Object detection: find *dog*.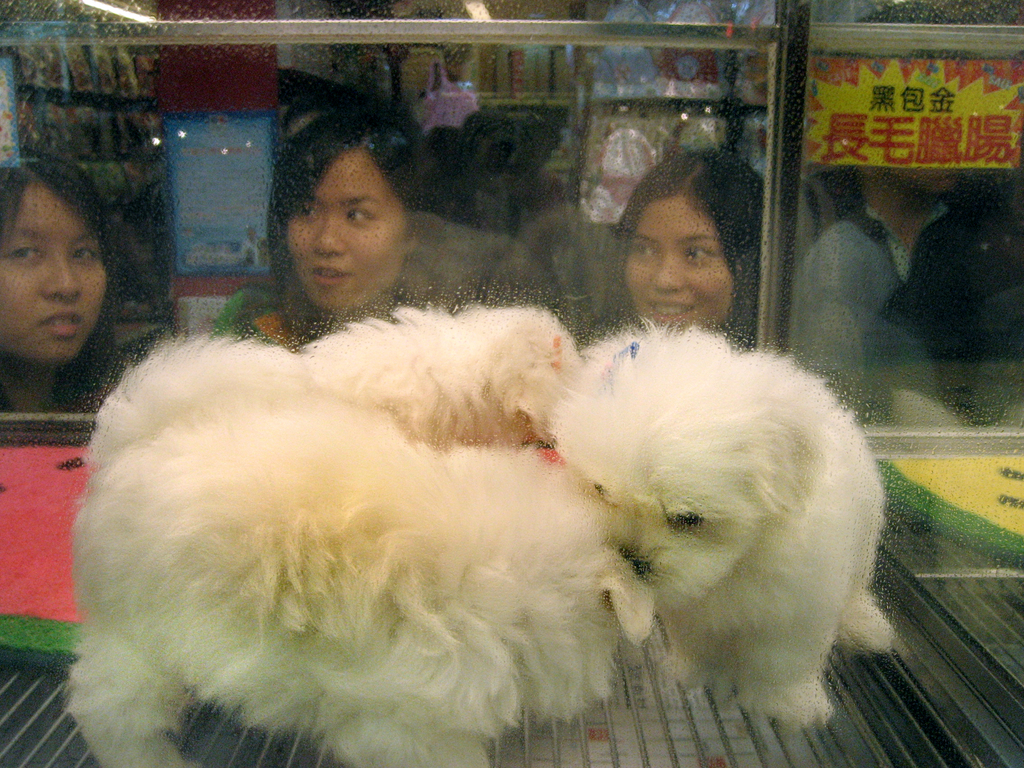
x1=551, y1=320, x2=900, y2=732.
